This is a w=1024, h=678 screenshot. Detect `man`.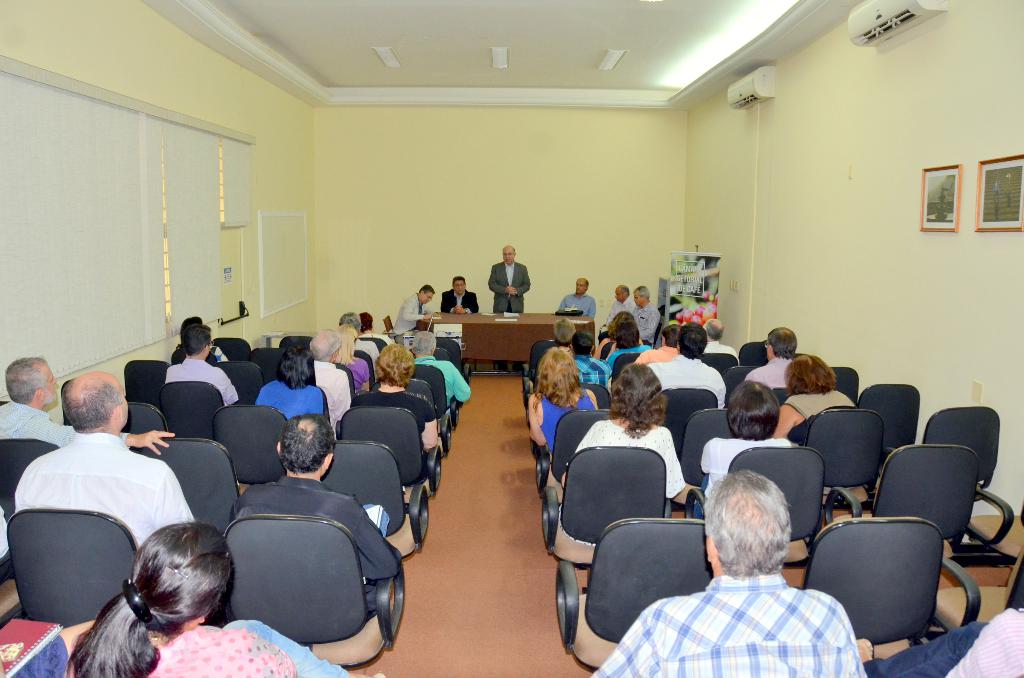
bbox=[444, 275, 481, 314].
